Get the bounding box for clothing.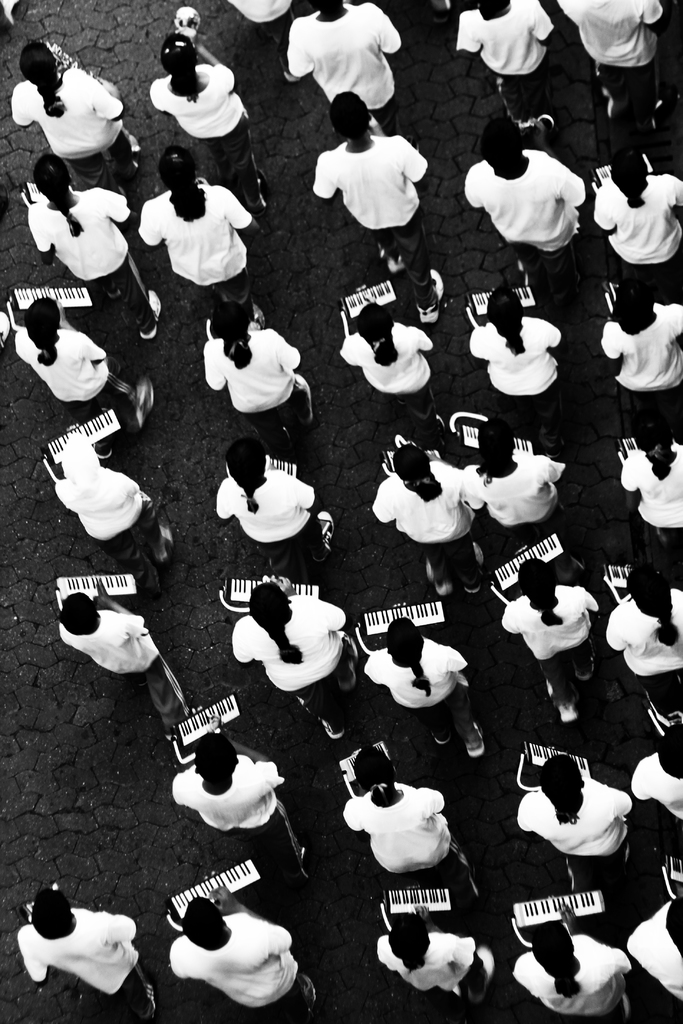
select_region(473, 1, 545, 113).
